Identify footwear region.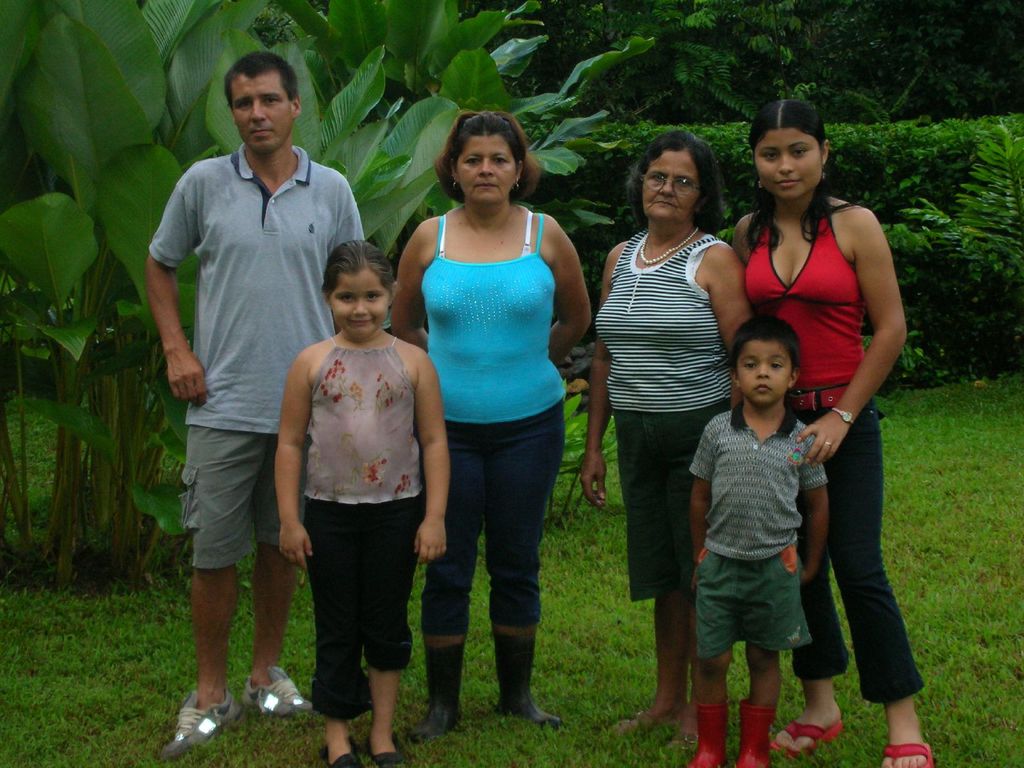
Region: detection(321, 735, 355, 767).
